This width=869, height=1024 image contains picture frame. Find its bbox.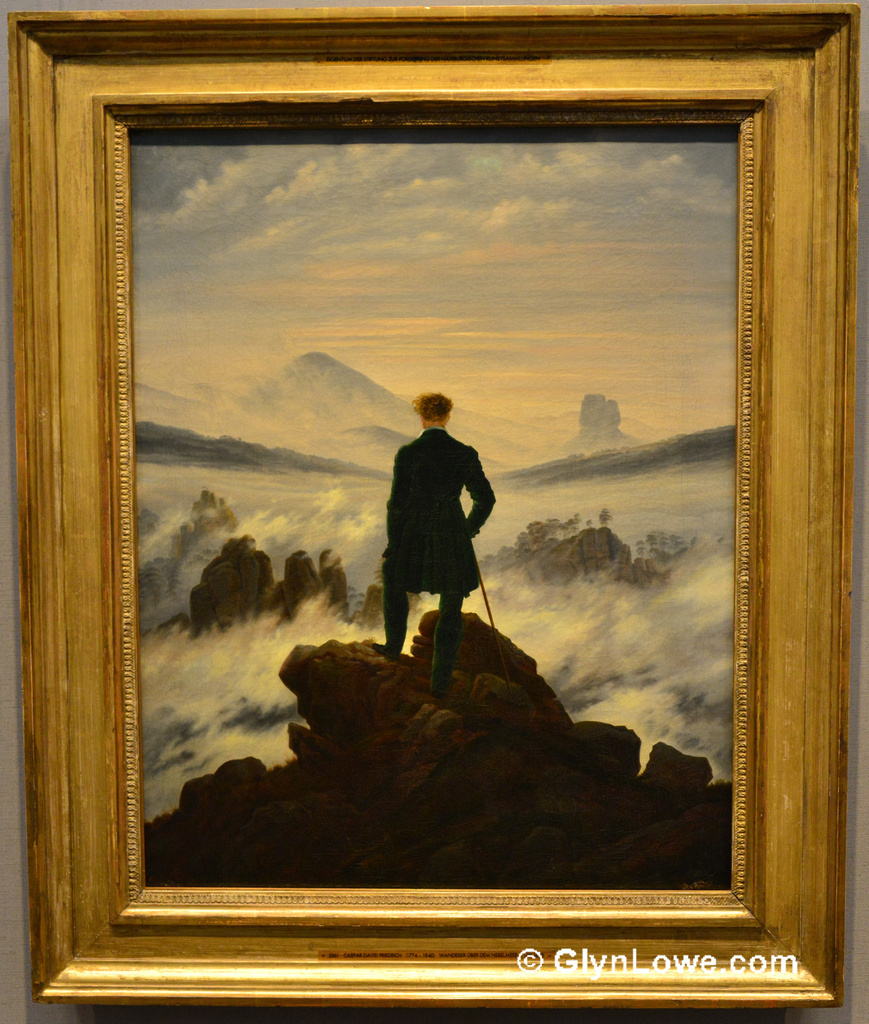
pyautogui.locateOnScreen(4, 0, 860, 1010).
